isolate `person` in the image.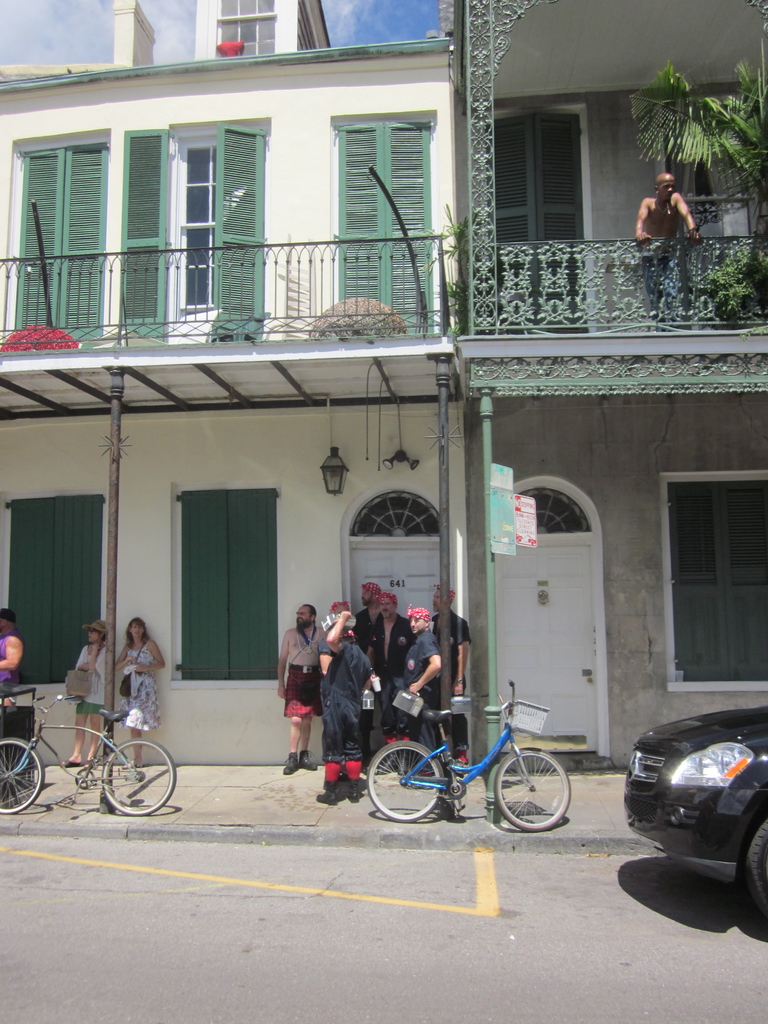
Isolated region: 60 620 120 764.
